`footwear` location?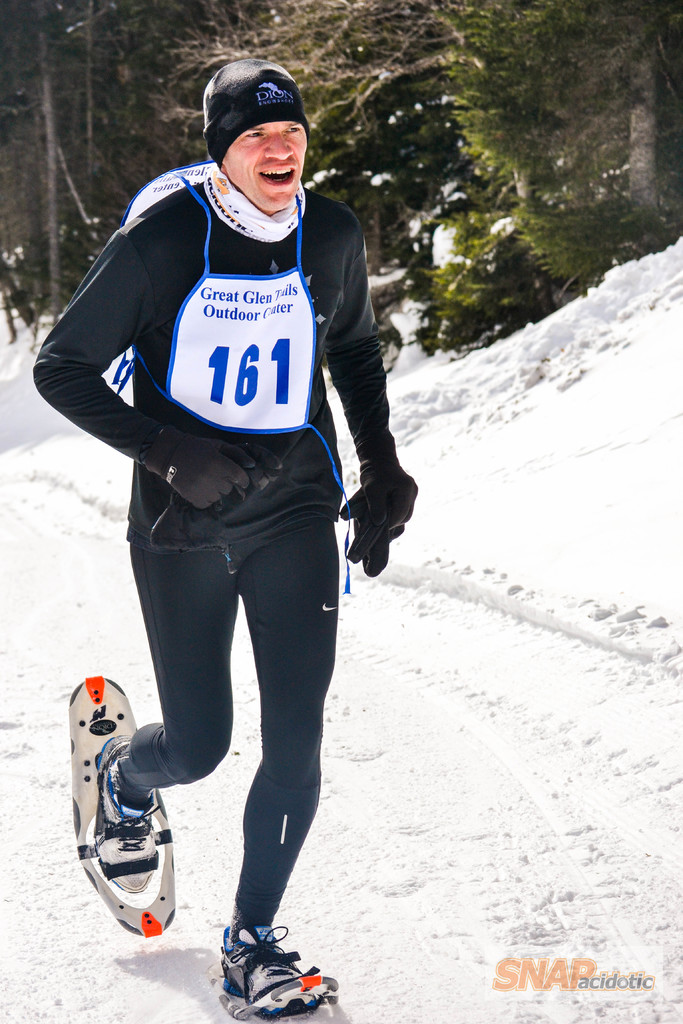
x1=217 y1=938 x2=330 y2=1004
